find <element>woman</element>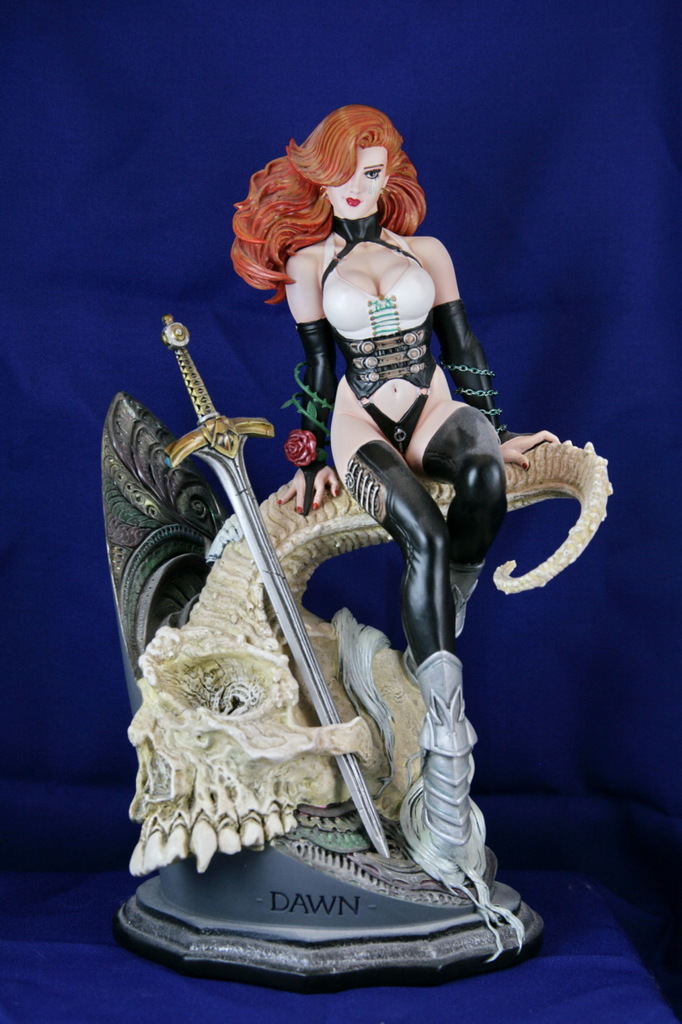
bbox=(248, 96, 508, 793)
